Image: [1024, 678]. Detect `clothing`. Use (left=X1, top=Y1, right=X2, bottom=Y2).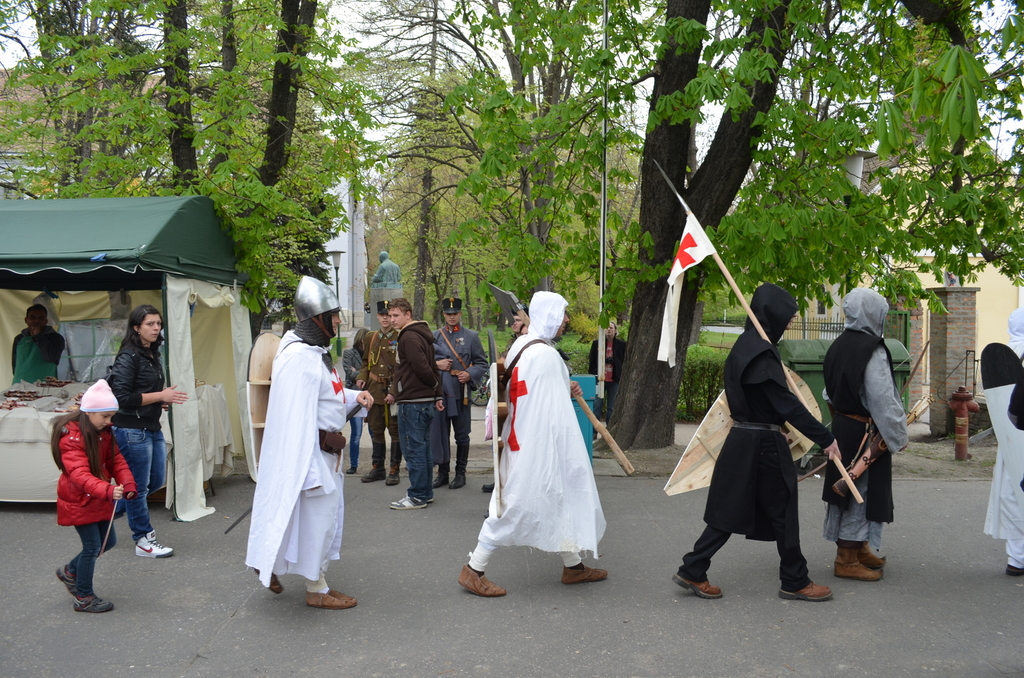
(left=983, top=310, right=1023, bottom=567).
